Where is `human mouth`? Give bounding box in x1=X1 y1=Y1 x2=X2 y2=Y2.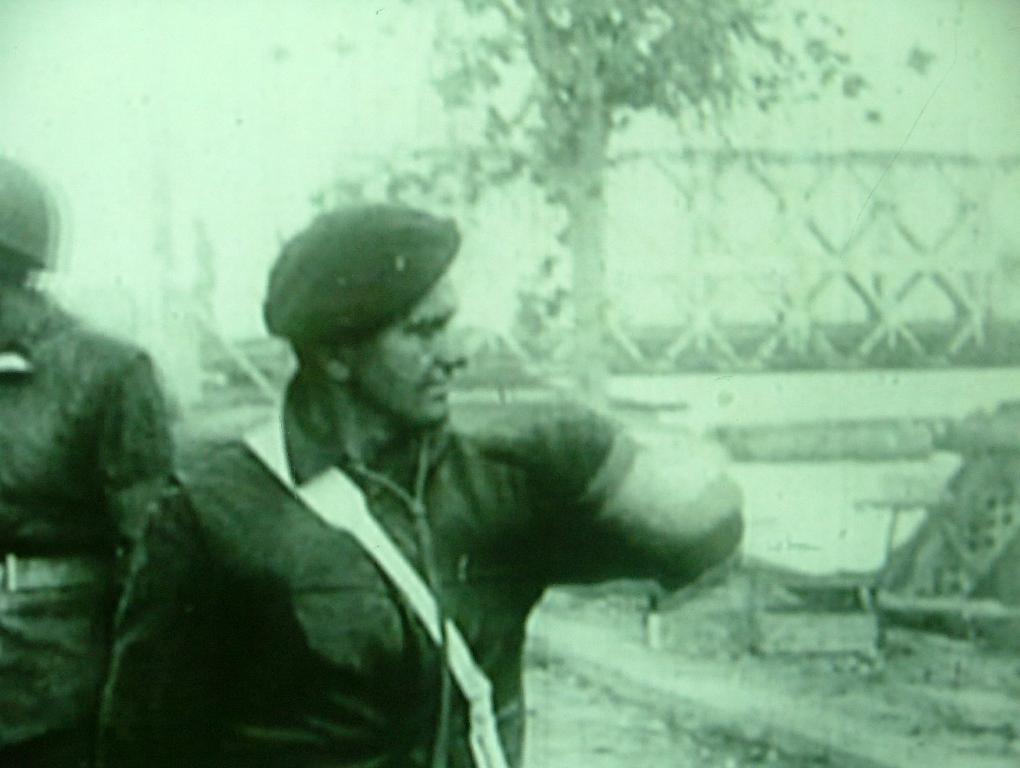
x1=418 y1=373 x2=452 y2=399.
